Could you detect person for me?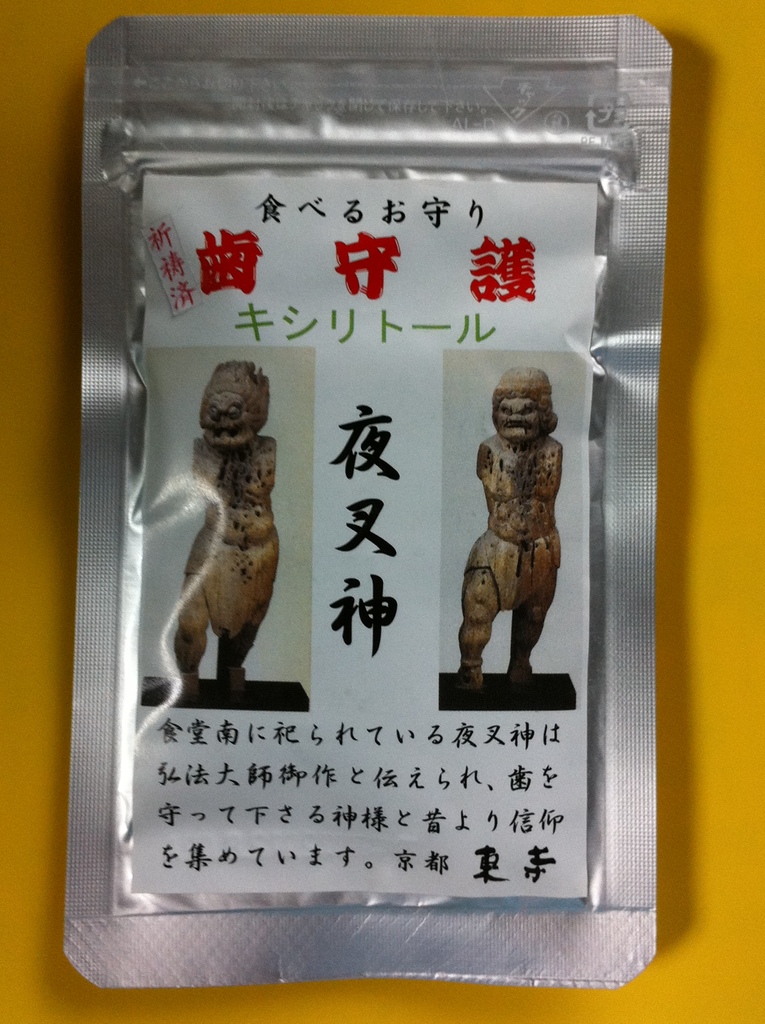
Detection result: x1=460, y1=341, x2=570, y2=714.
